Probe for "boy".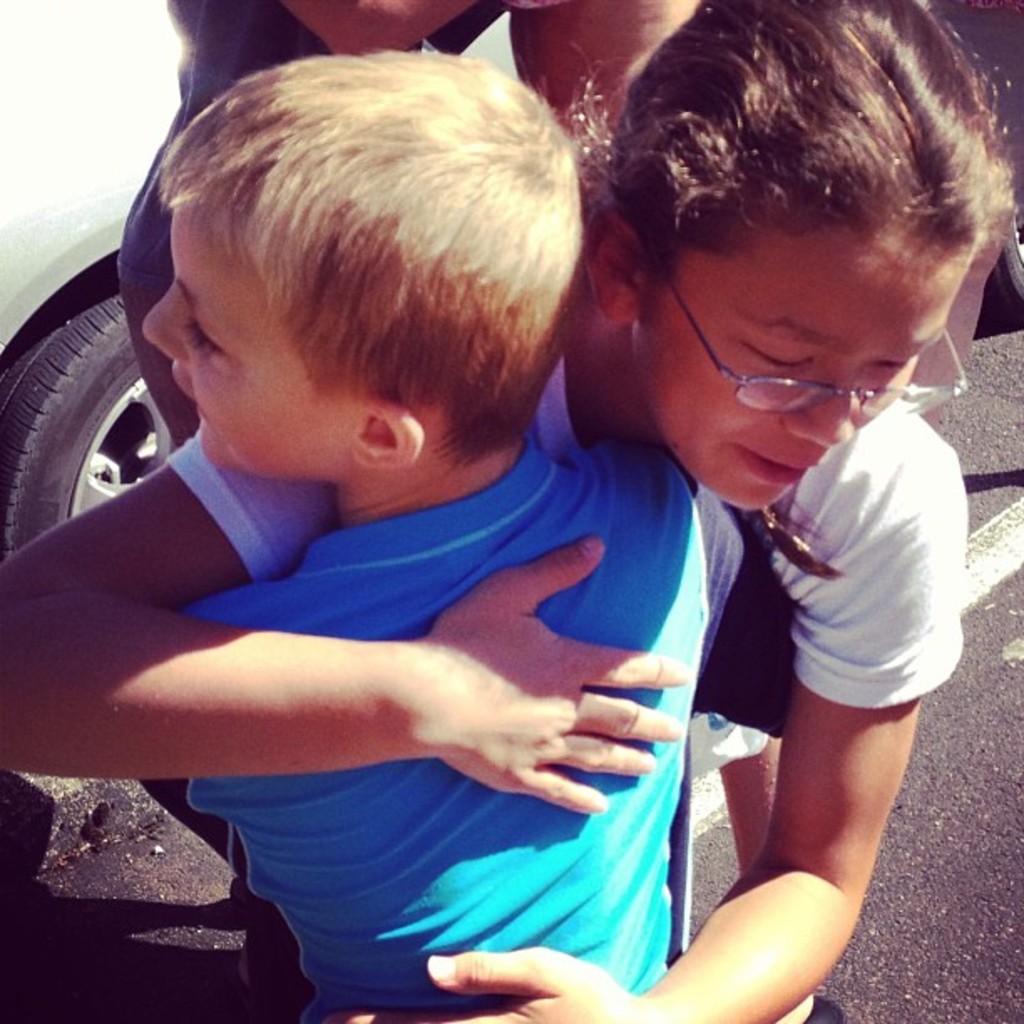
Probe result: 99, 47, 788, 1007.
